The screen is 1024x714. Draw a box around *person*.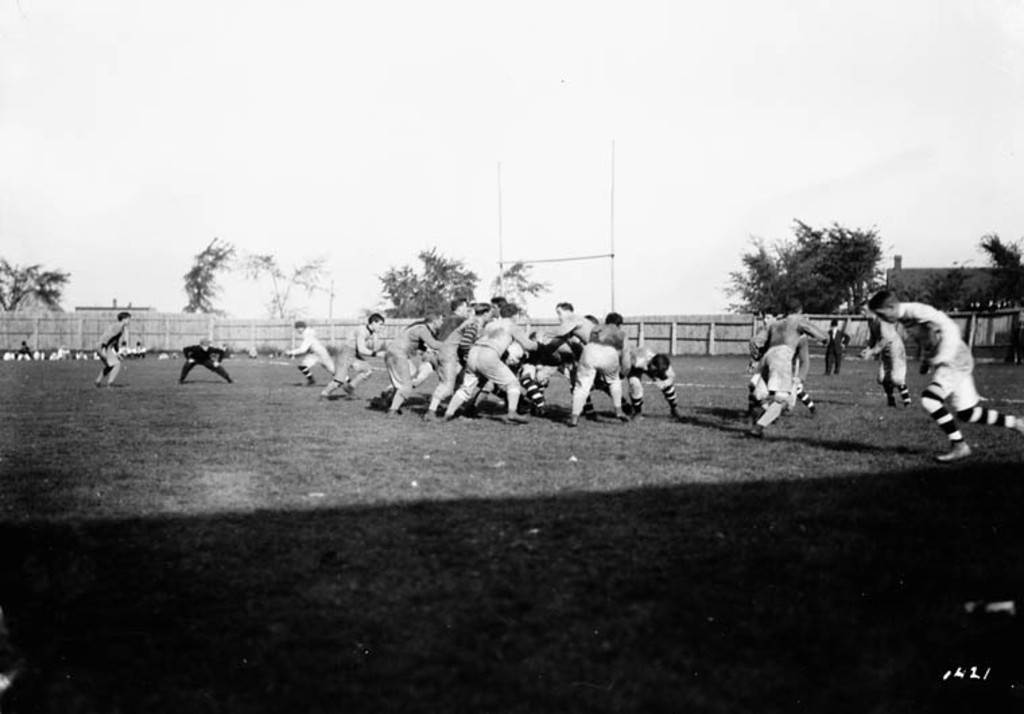
(left=854, top=303, right=912, bottom=410).
